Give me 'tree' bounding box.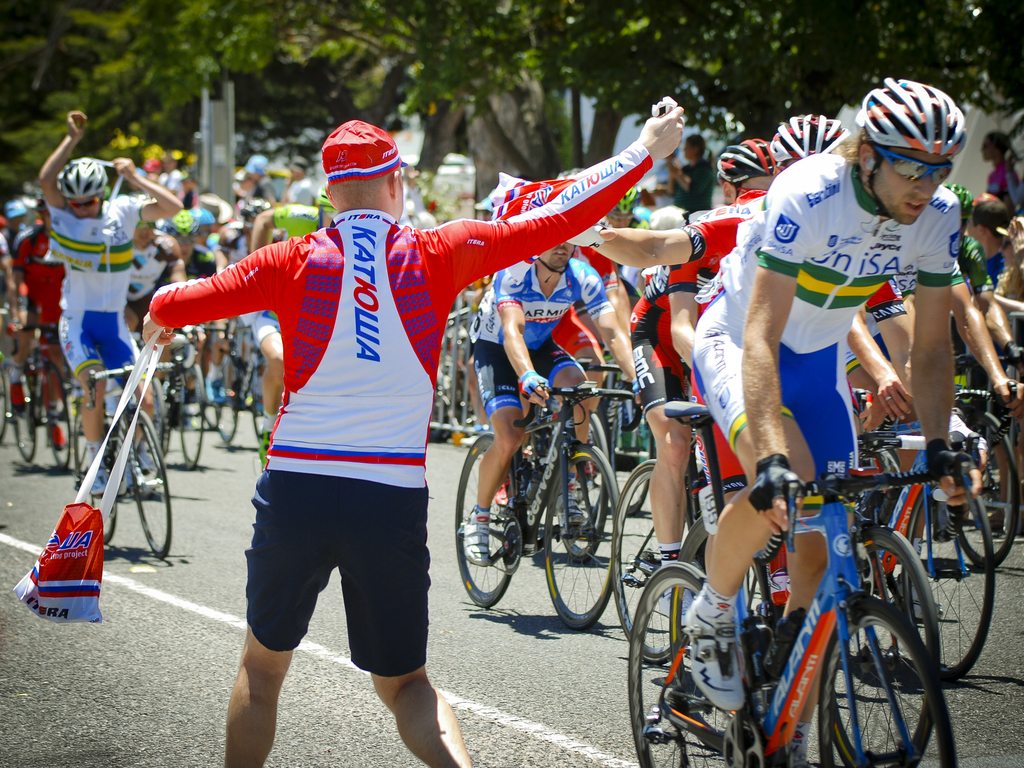
left=4, top=0, right=192, bottom=186.
